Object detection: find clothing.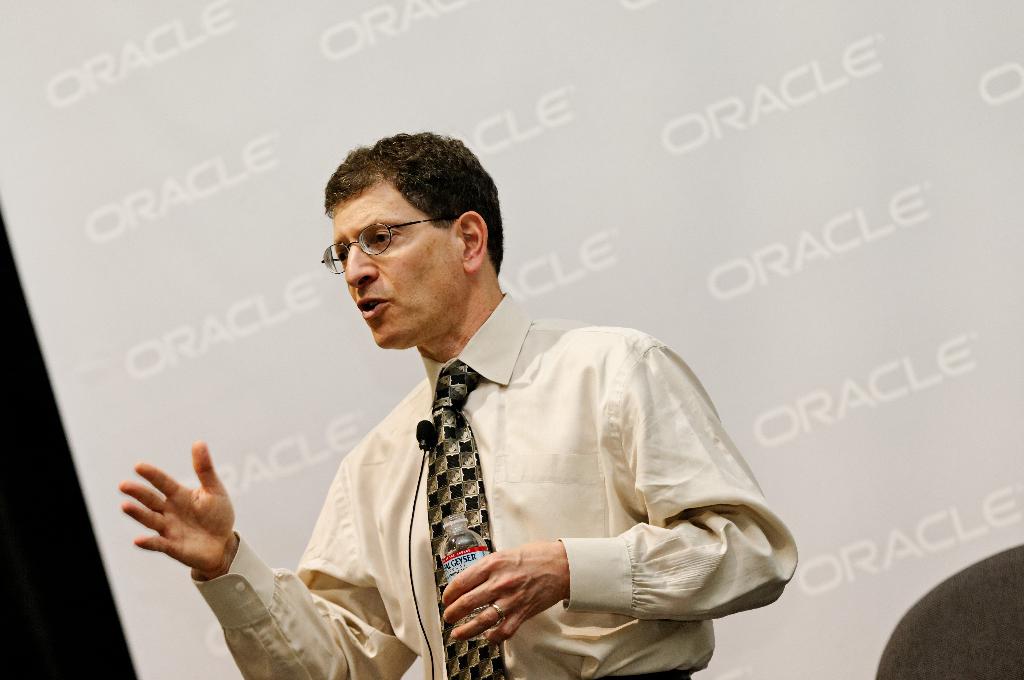
crop(179, 285, 806, 679).
